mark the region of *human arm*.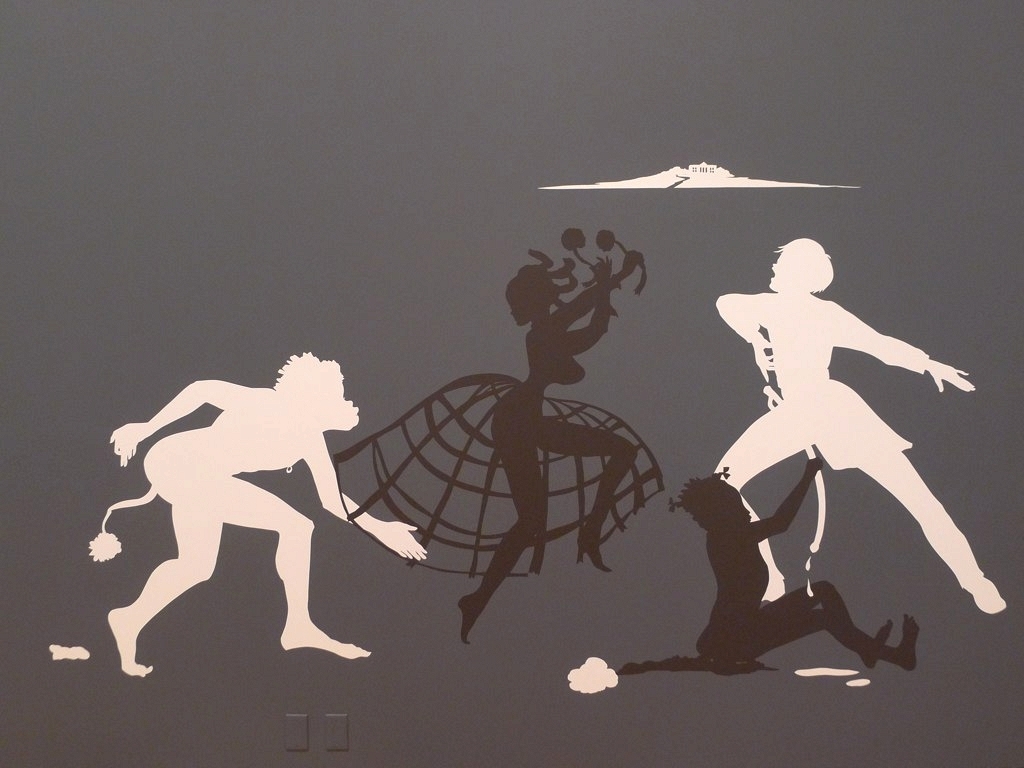
Region: [left=833, top=307, right=977, bottom=394].
